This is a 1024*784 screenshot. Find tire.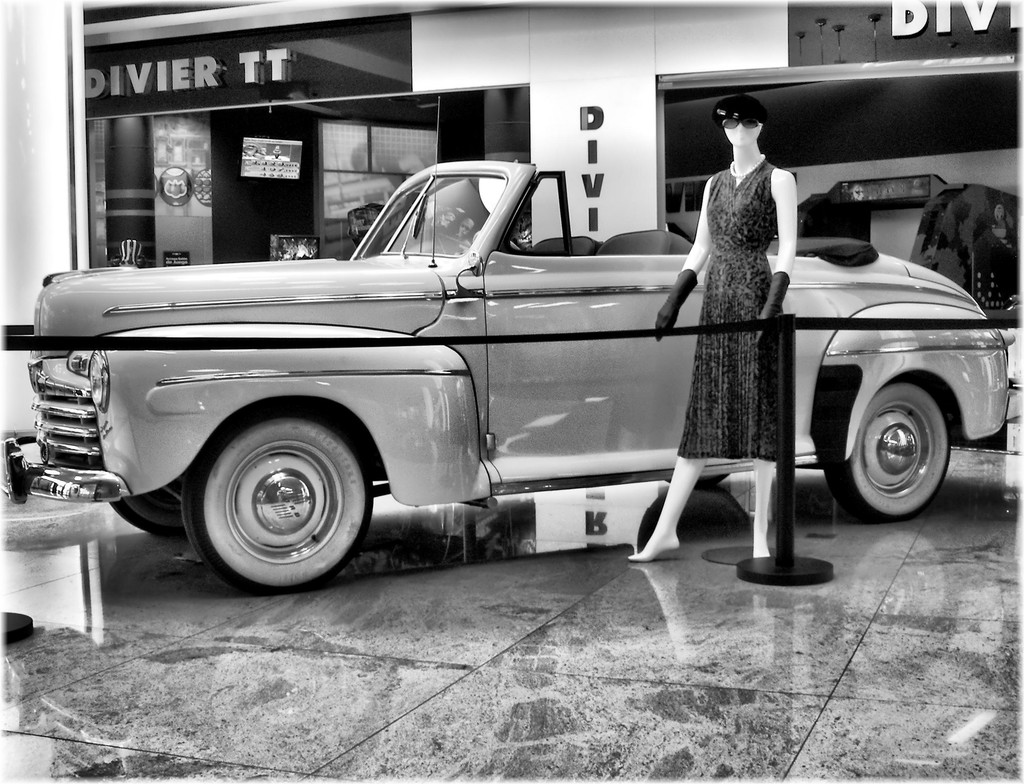
Bounding box: region(111, 489, 188, 543).
